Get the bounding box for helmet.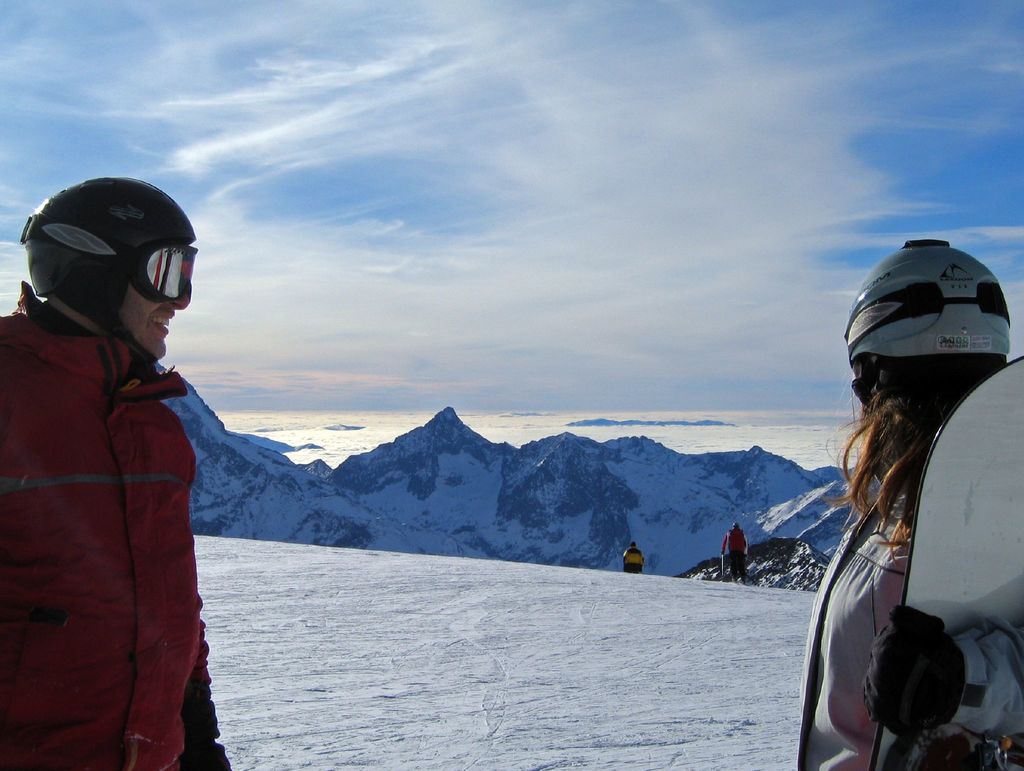
<box>14,174,198,376</box>.
